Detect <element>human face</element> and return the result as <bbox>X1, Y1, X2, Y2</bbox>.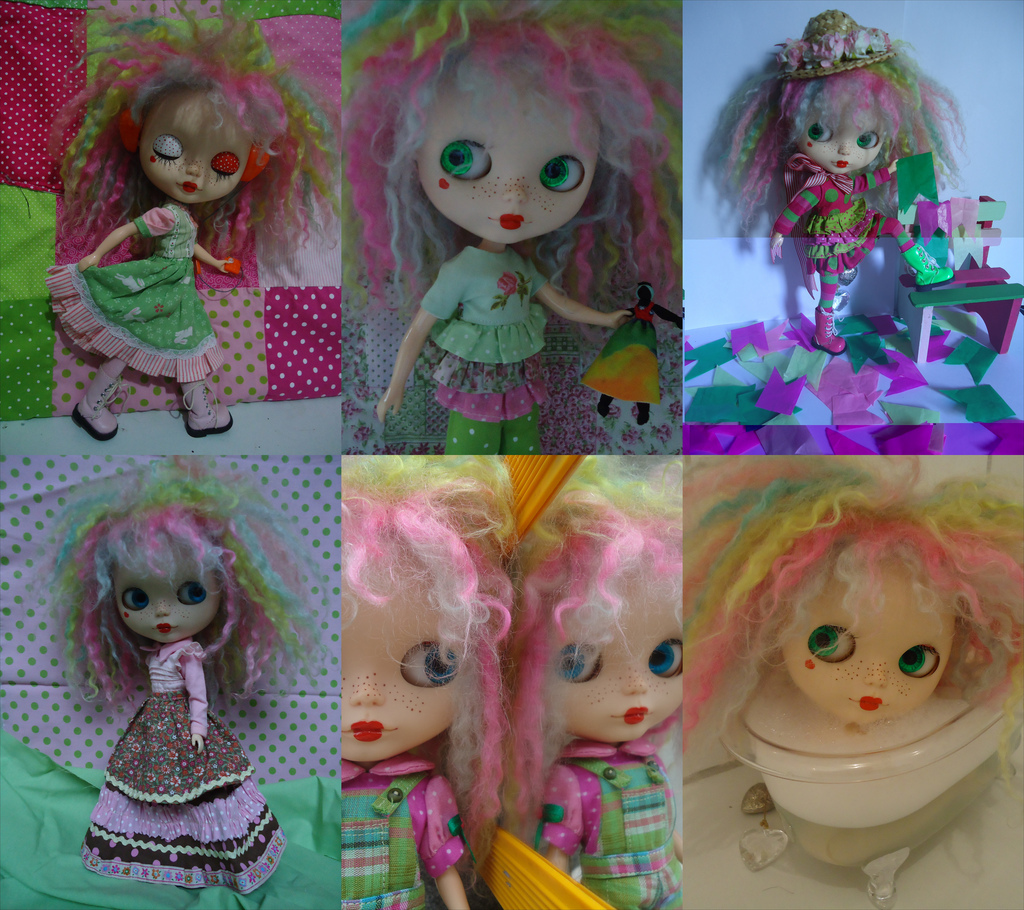
<bbox>803, 100, 886, 178</bbox>.
